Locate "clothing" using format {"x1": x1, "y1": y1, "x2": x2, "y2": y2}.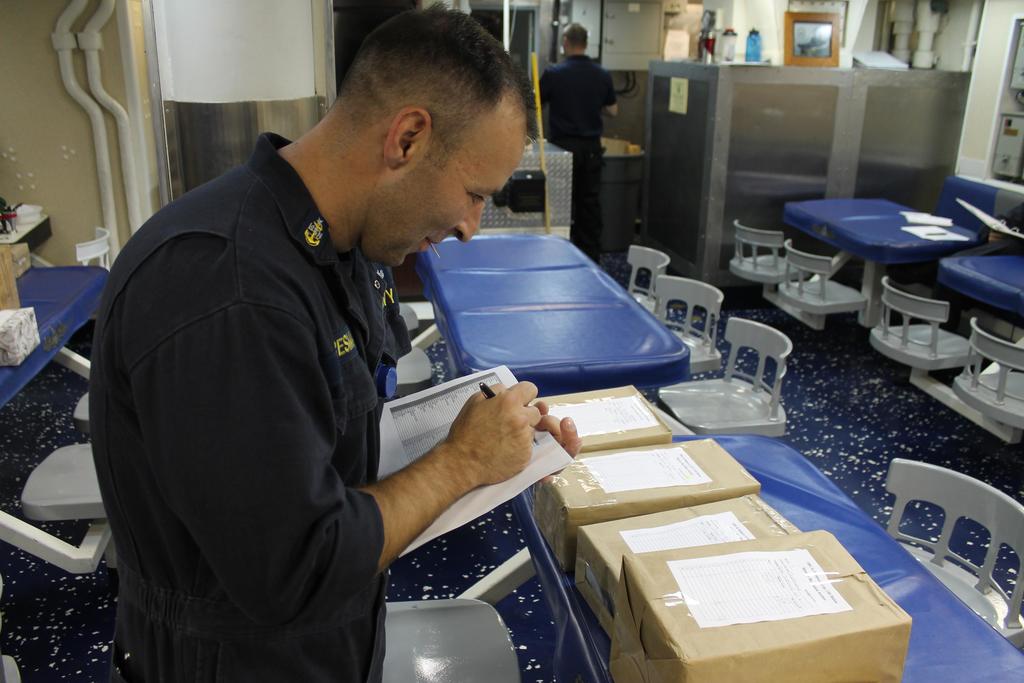
{"x1": 538, "y1": 54, "x2": 618, "y2": 264}.
